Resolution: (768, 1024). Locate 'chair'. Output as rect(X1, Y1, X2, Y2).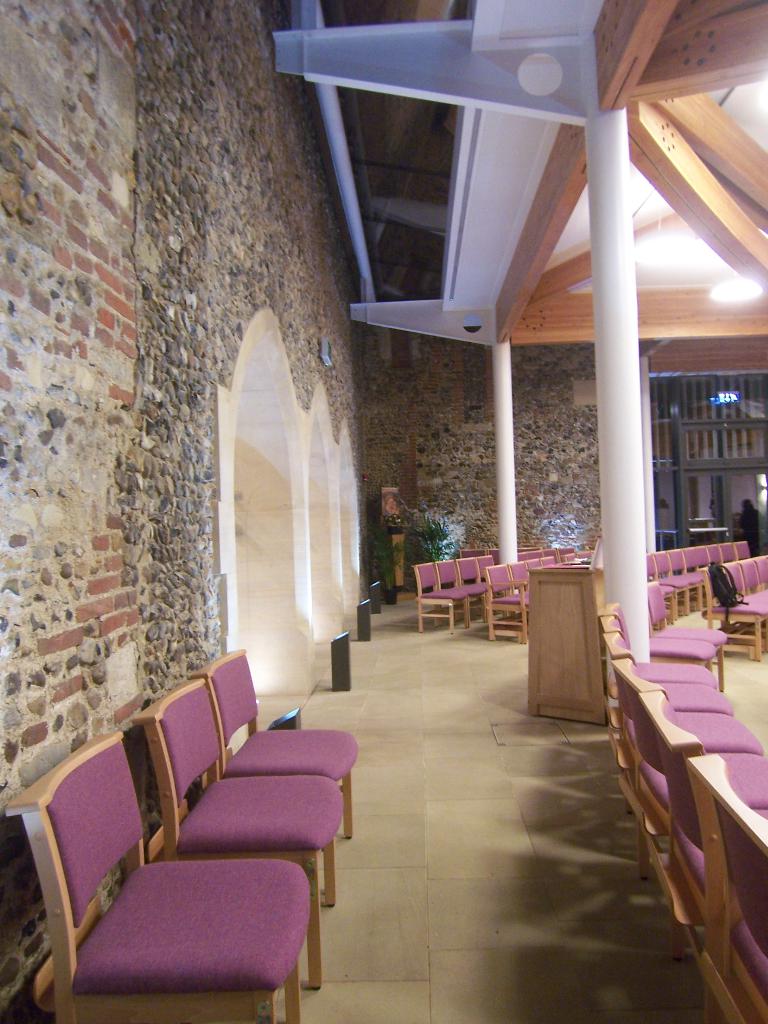
rect(649, 625, 716, 672).
